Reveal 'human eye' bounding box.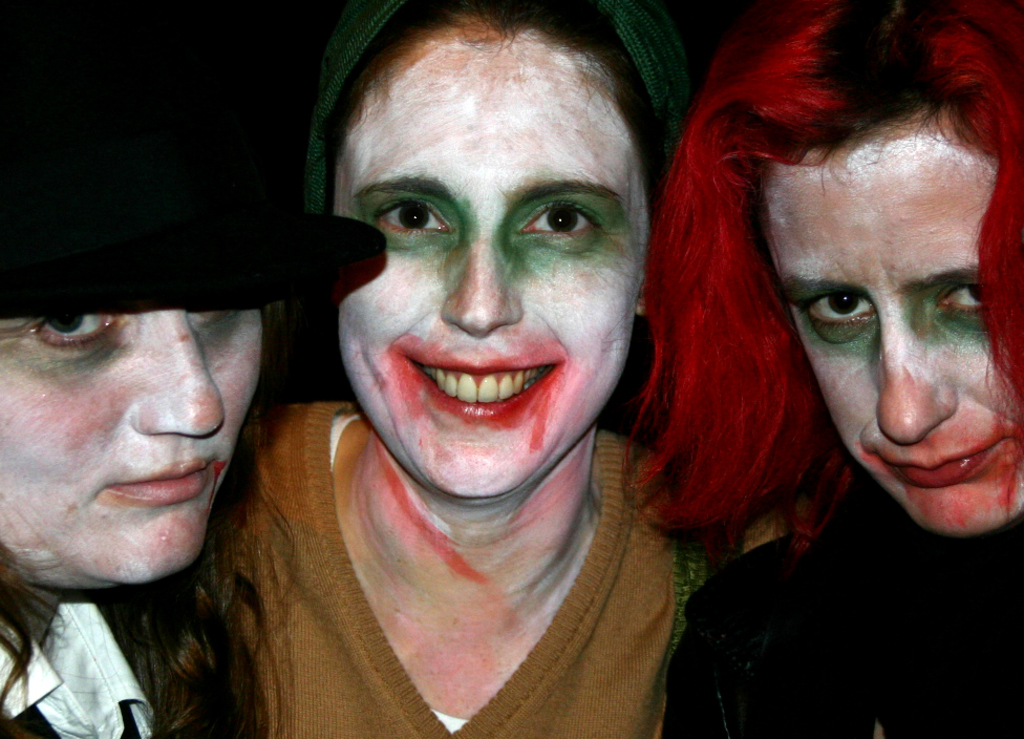
Revealed: 24, 307, 119, 353.
